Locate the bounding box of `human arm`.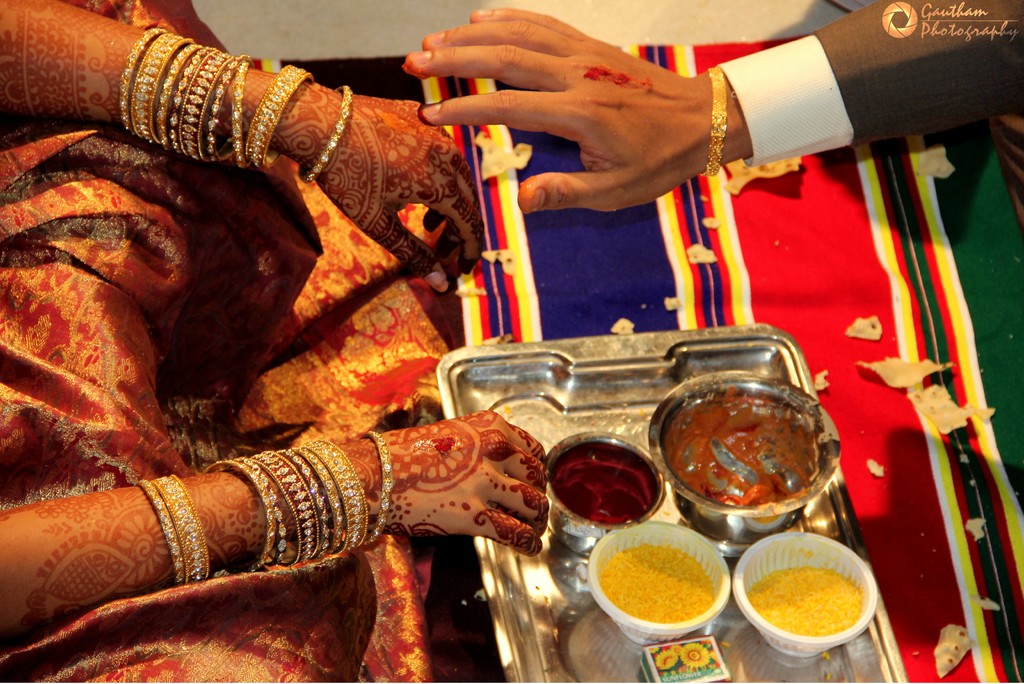
Bounding box: select_region(0, 402, 553, 647).
